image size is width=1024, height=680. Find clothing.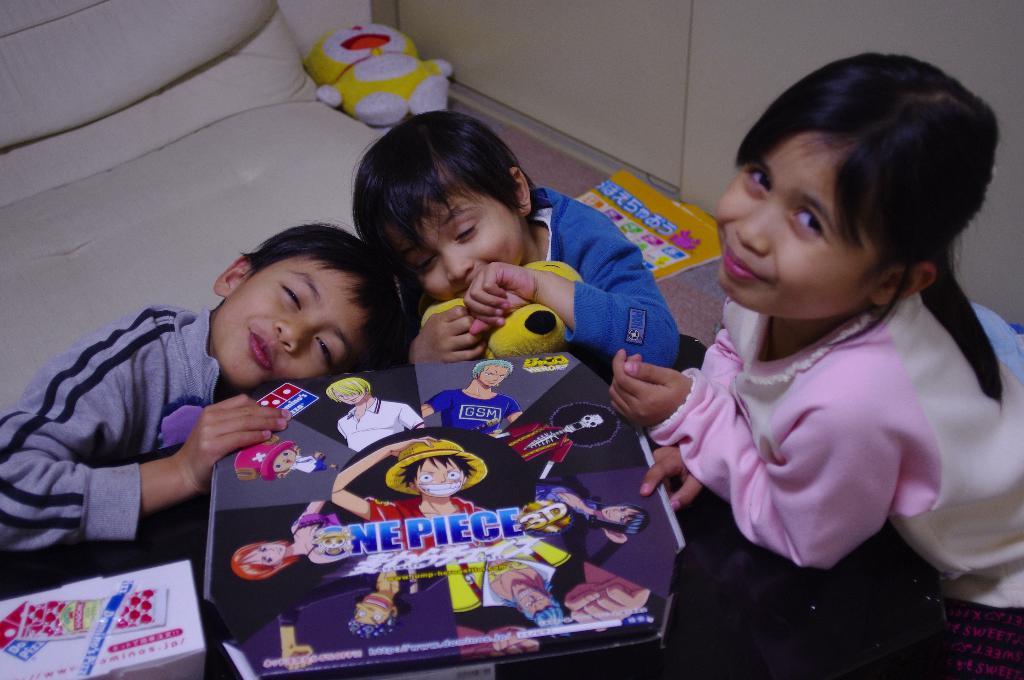
<region>537, 483, 597, 525</region>.
